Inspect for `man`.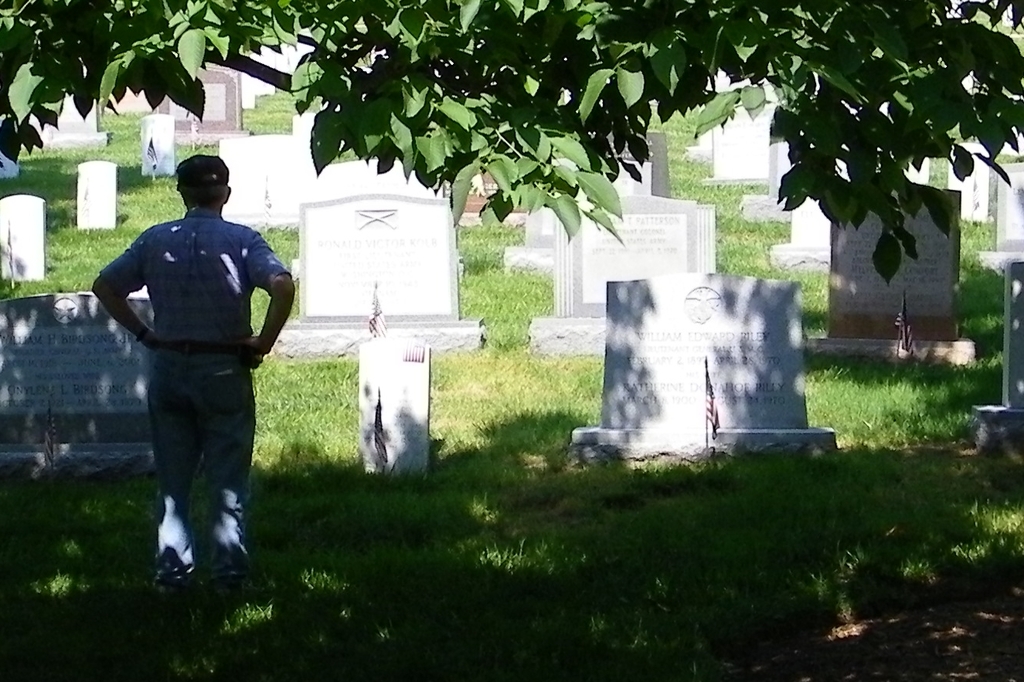
Inspection: select_region(87, 148, 285, 588).
